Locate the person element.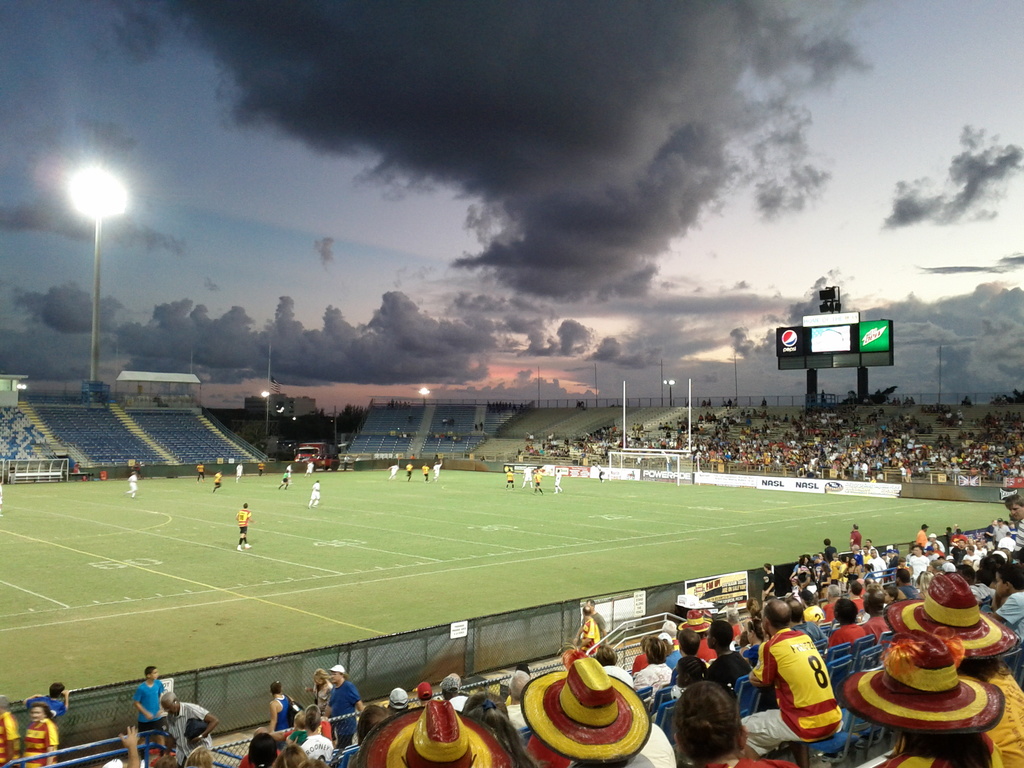
Element bbox: [424,463,429,482].
